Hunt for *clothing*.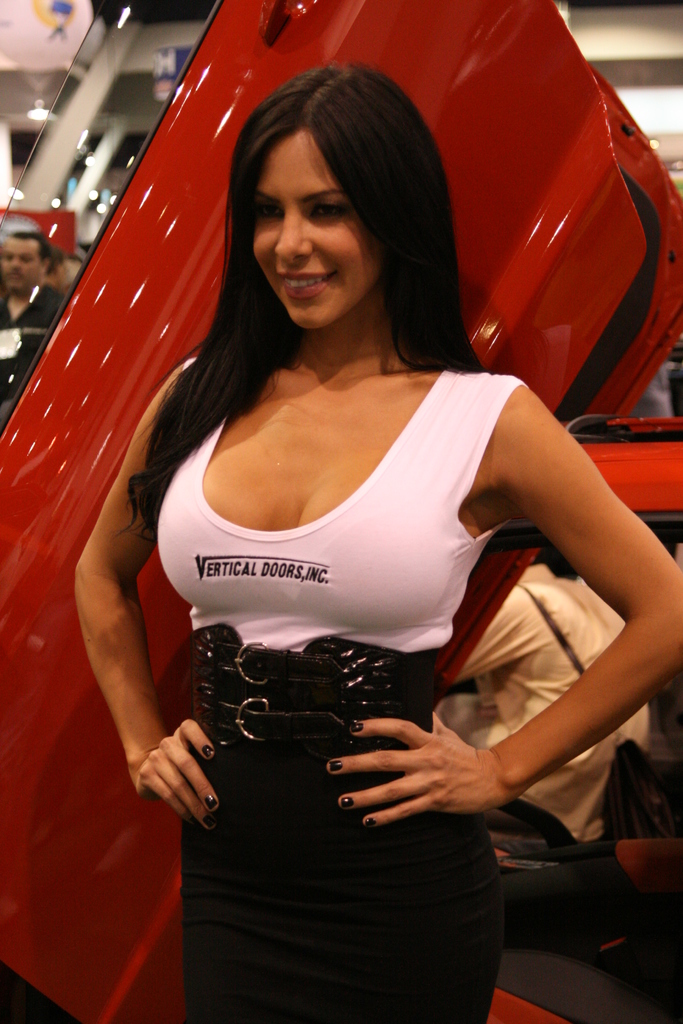
Hunted down at detection(432, 562, 647, 842).
